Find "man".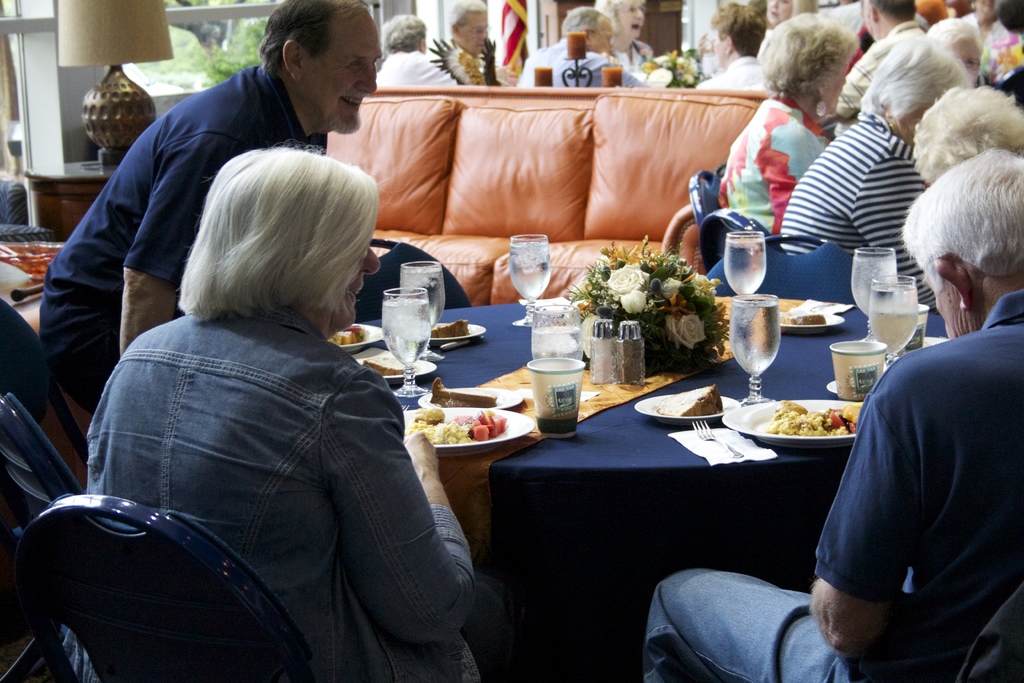
<box>636,143,1023,682</box>.
